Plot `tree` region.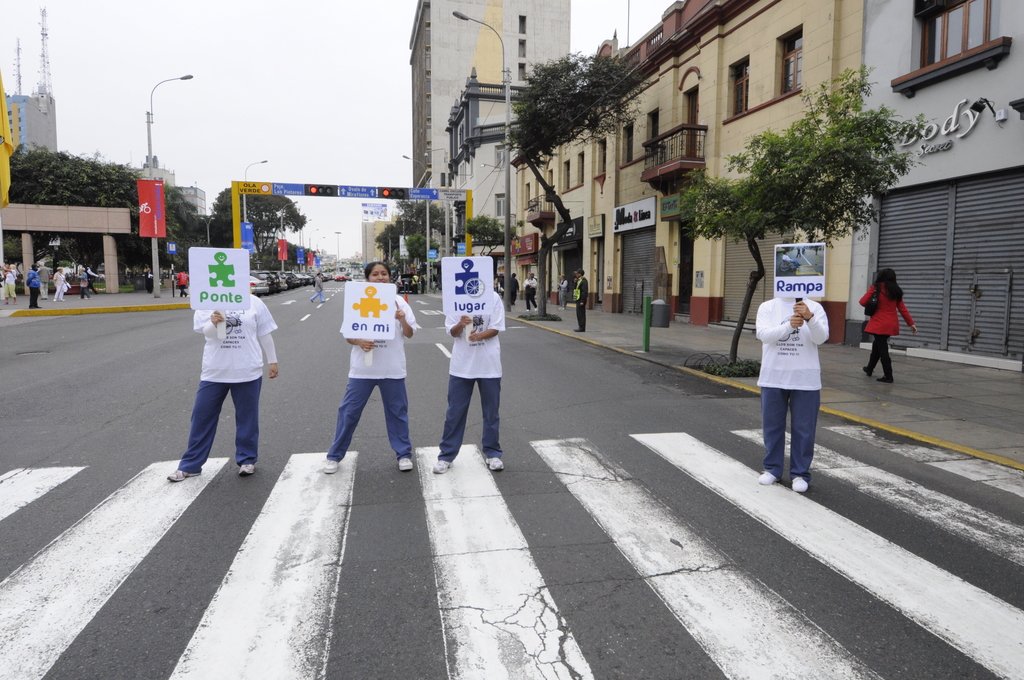
Plotted at [680,70,923,365].
